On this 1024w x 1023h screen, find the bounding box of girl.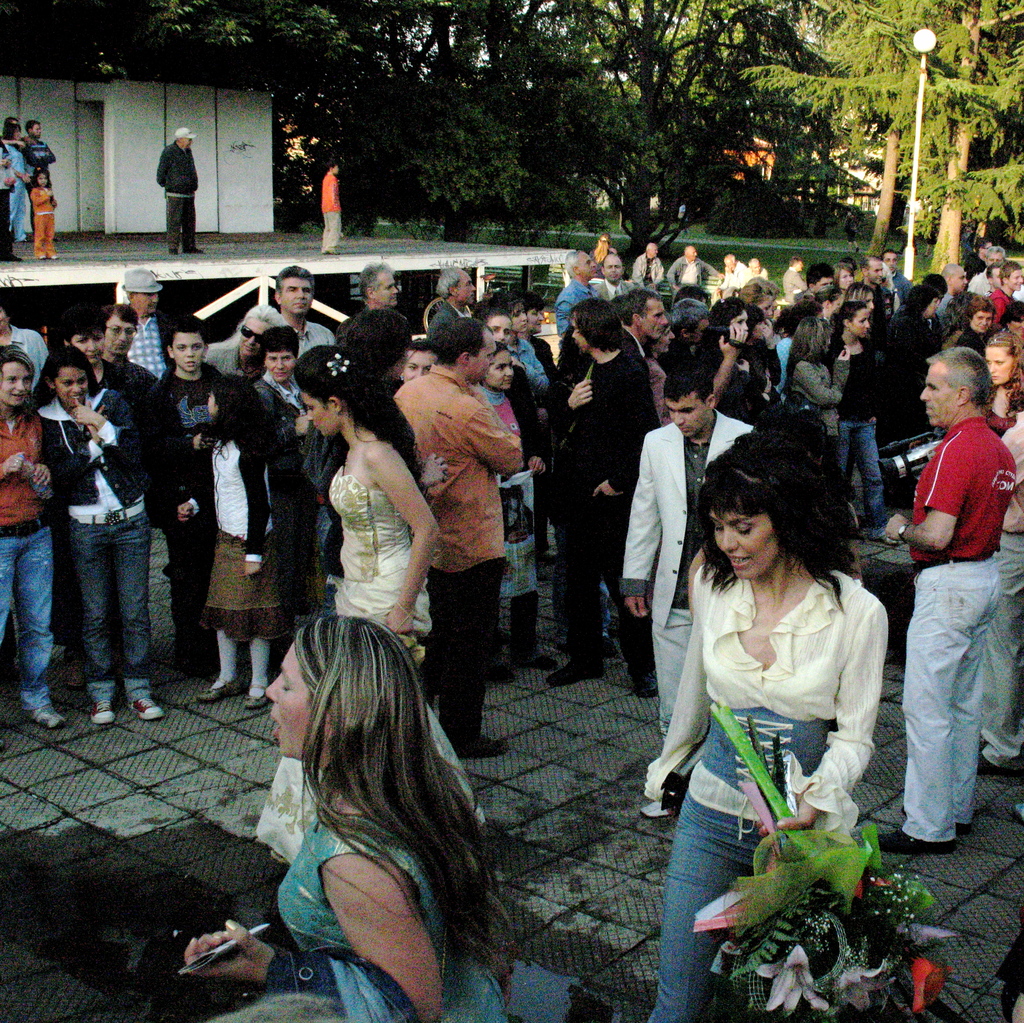
Bounding box: pyautogui.locateOnScreen(33, 167, 56, 260).
